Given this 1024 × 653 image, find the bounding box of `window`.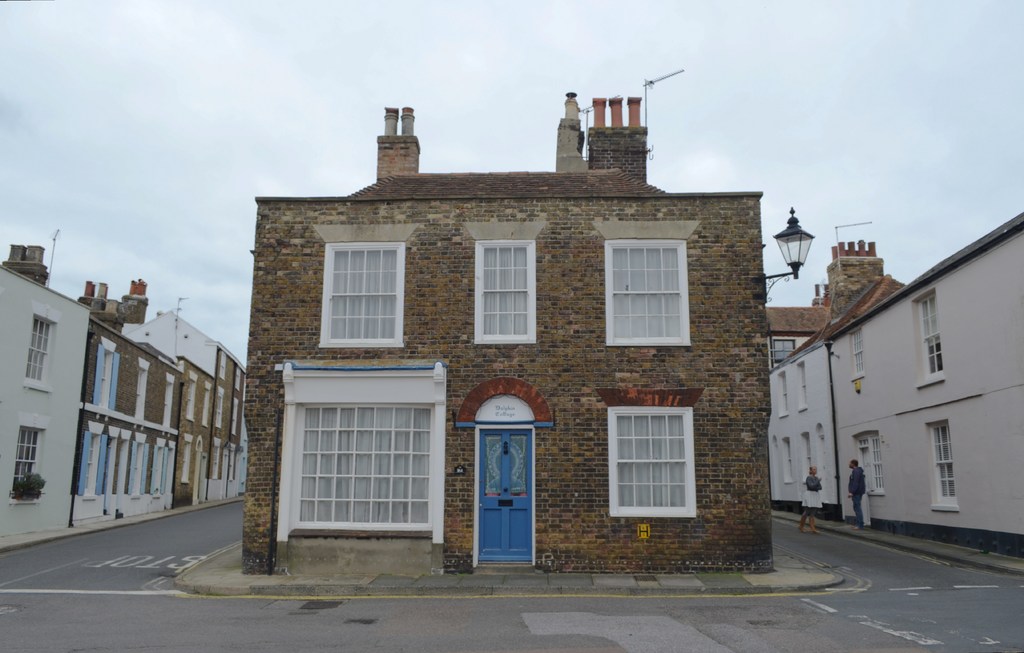
bbox=(606, 239, 692, 344).
